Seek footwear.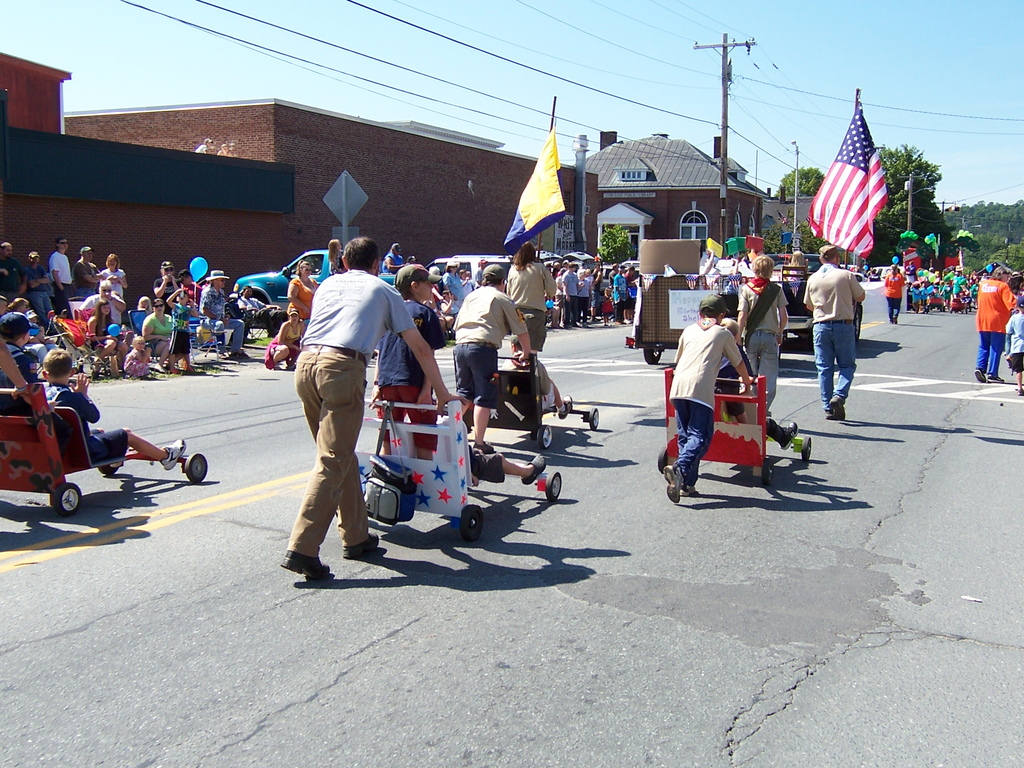
<bbox>831, 399, 844, 422</bbox>.
